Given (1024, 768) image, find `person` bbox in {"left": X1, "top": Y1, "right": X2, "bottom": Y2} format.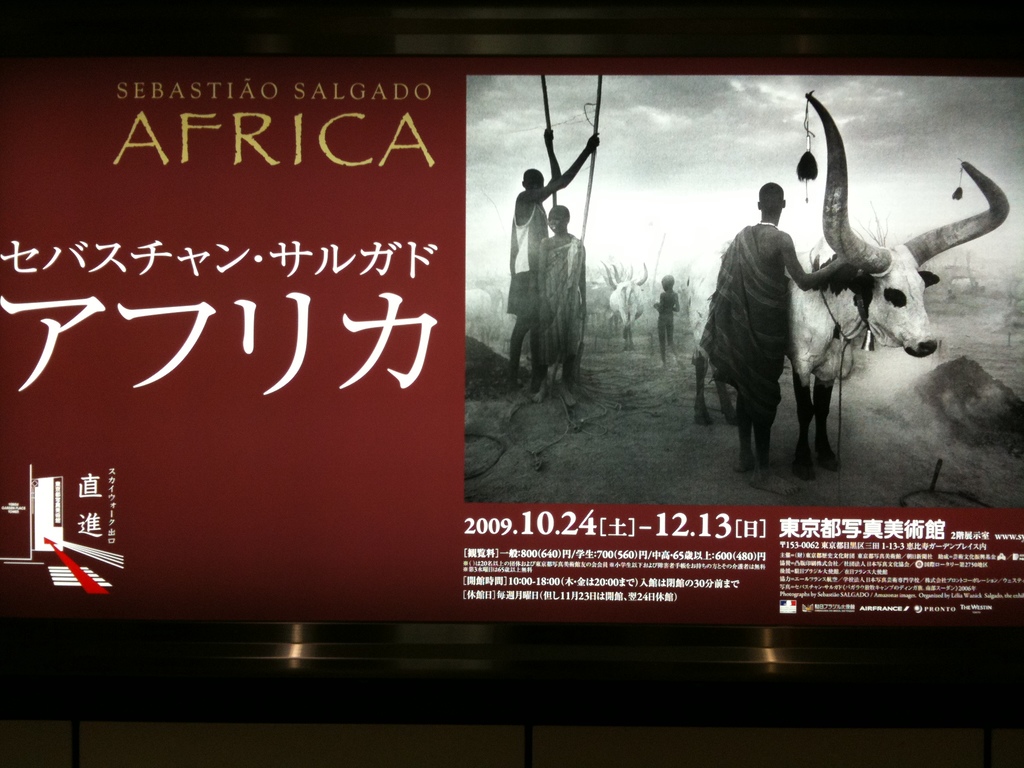
{"left": 660, "top": 270, "right": 684, "bottom": 352}.
